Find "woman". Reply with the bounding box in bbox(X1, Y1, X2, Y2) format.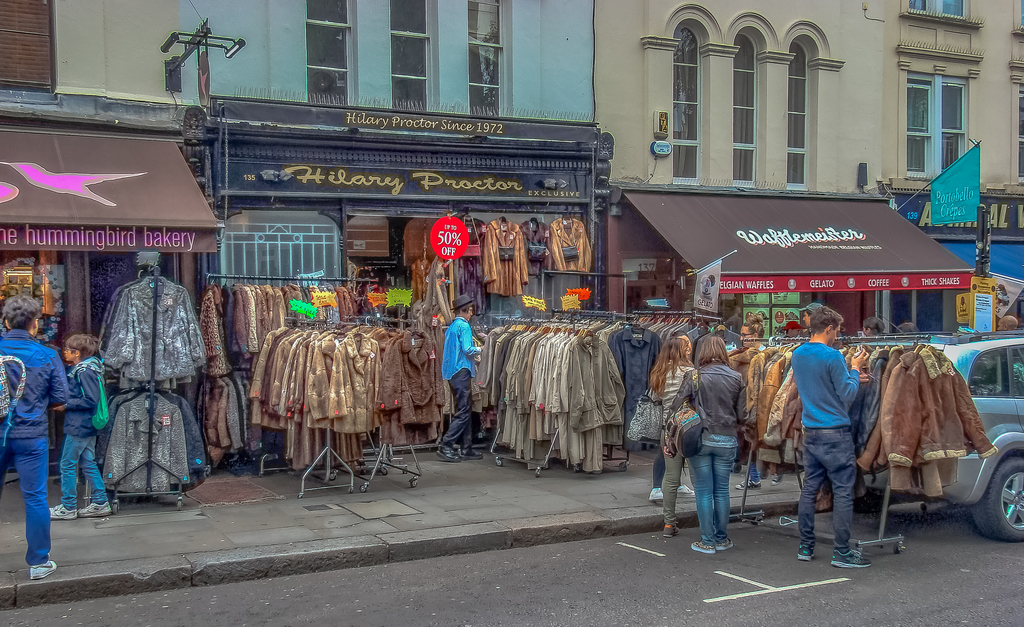
bbox(653, 331, 695, 499).
